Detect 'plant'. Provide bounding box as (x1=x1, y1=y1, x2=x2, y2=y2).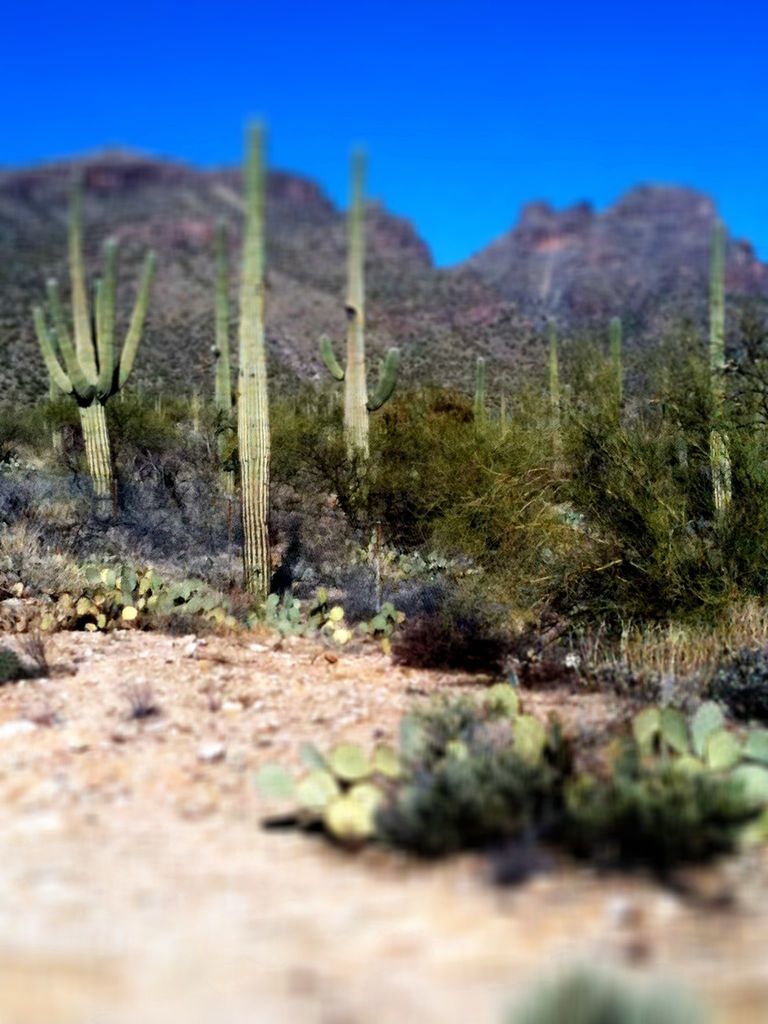
(x1=396, y1=289, x2=737, y2=683).
